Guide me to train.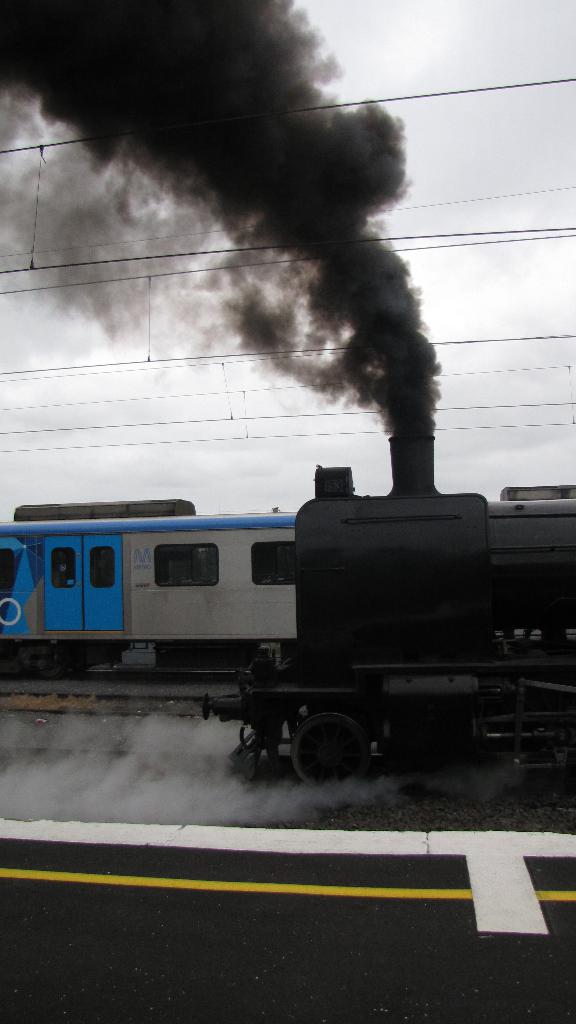
Guidance: <bbox>0, 504, 300, 679</bbox>.
